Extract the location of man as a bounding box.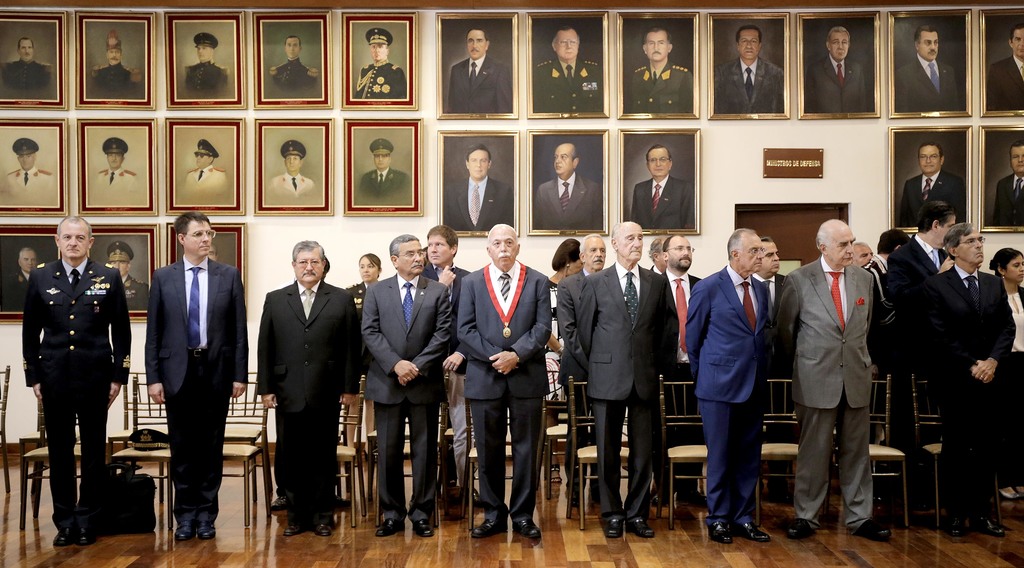
x1=269 y1=35 x2=316 y2=91.
